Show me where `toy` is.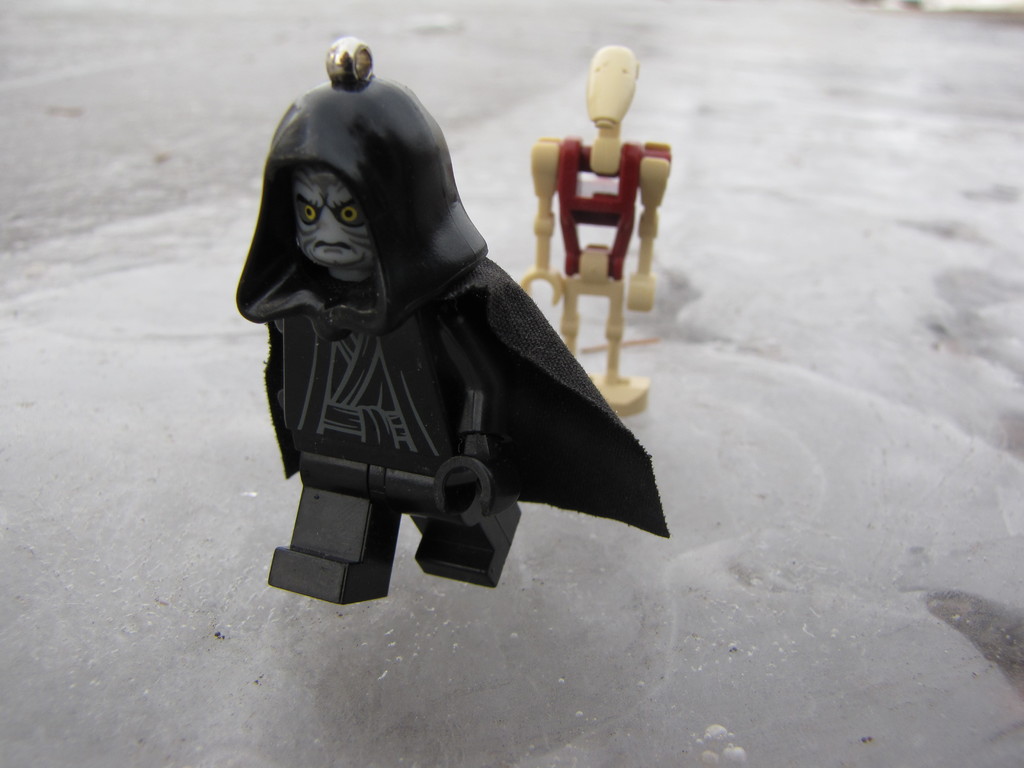
`toy` is at pyautogui.locateOnScreen(525, 42, 658, 414).
